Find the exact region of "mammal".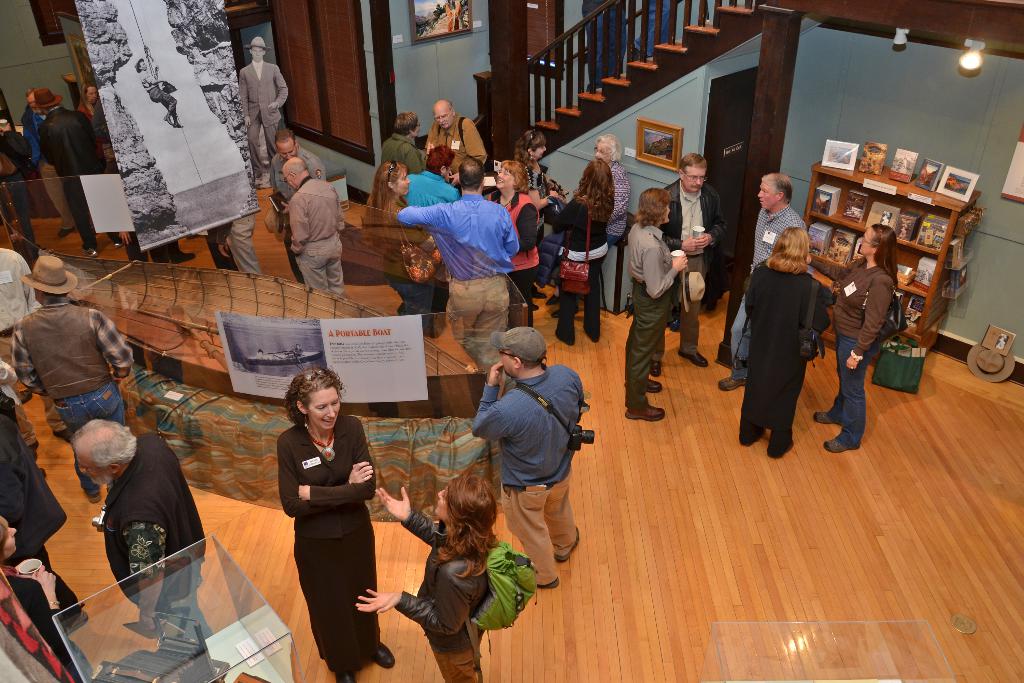
Exact region: bbox(423, 97, 487, 192).
